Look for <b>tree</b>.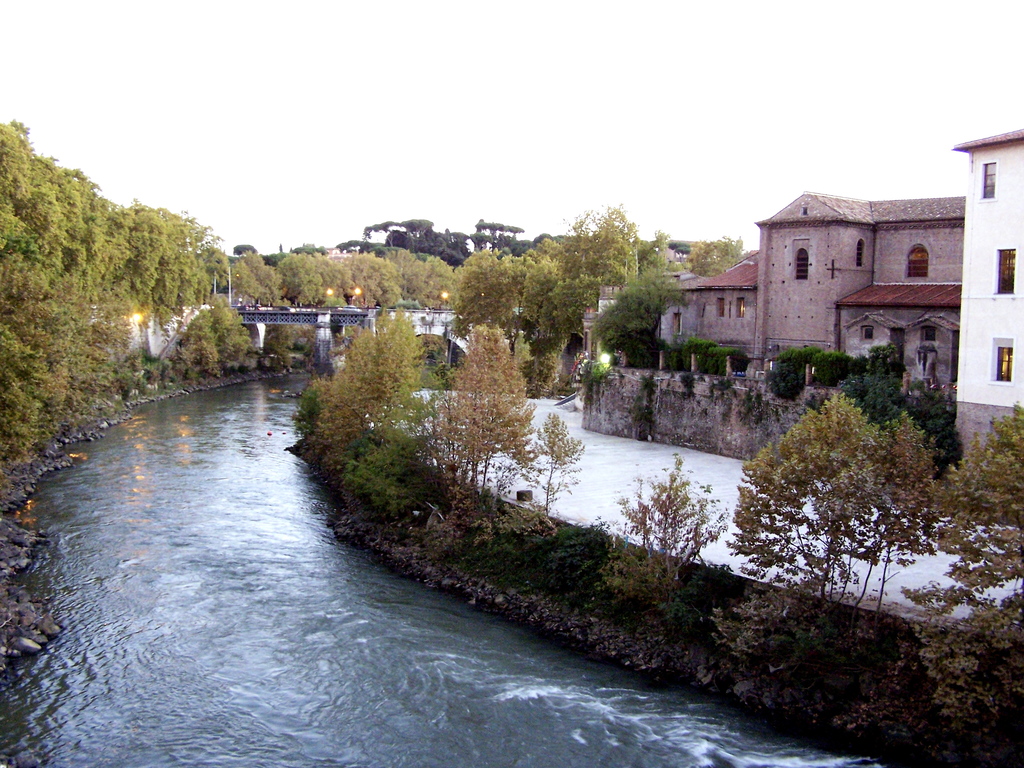
Found: (424, 253, 456, 311).
